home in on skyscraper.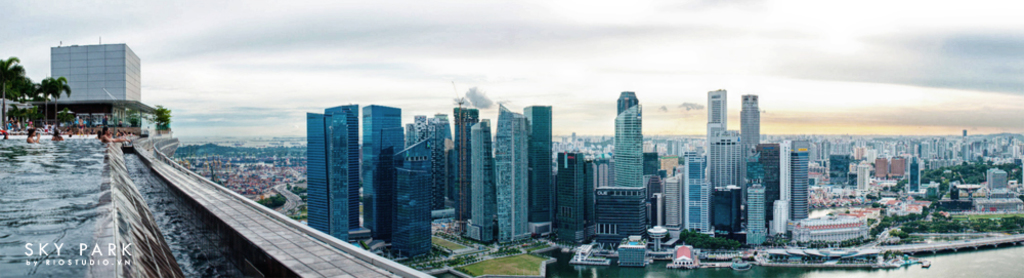
Homed in at BBox(298, 96, 362, 247).
